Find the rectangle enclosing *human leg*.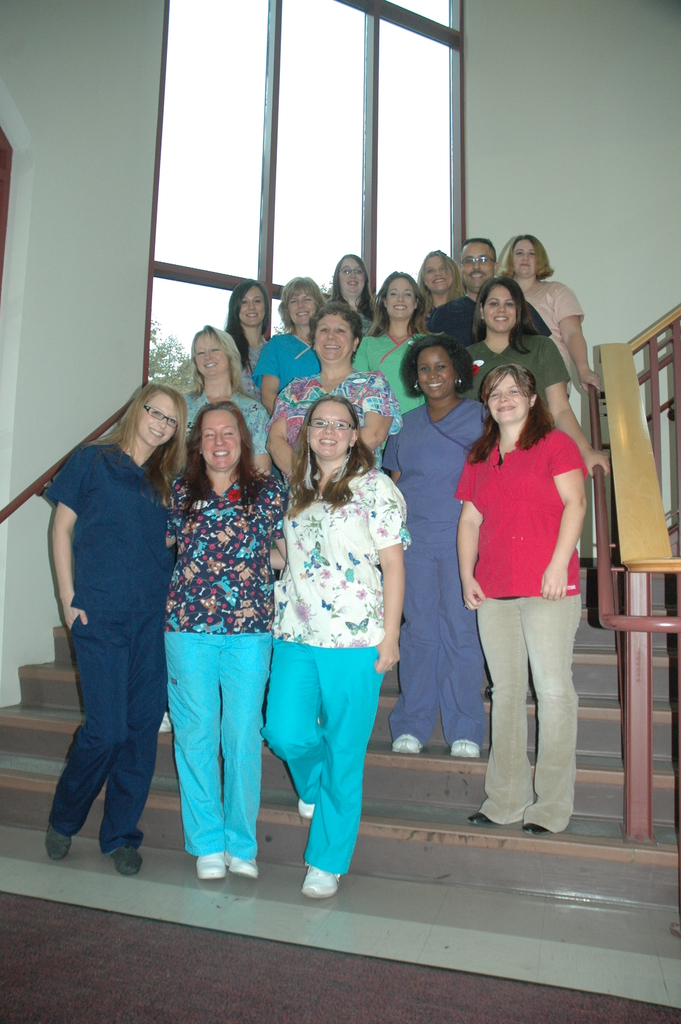
region(45, 622, 119, 855).
